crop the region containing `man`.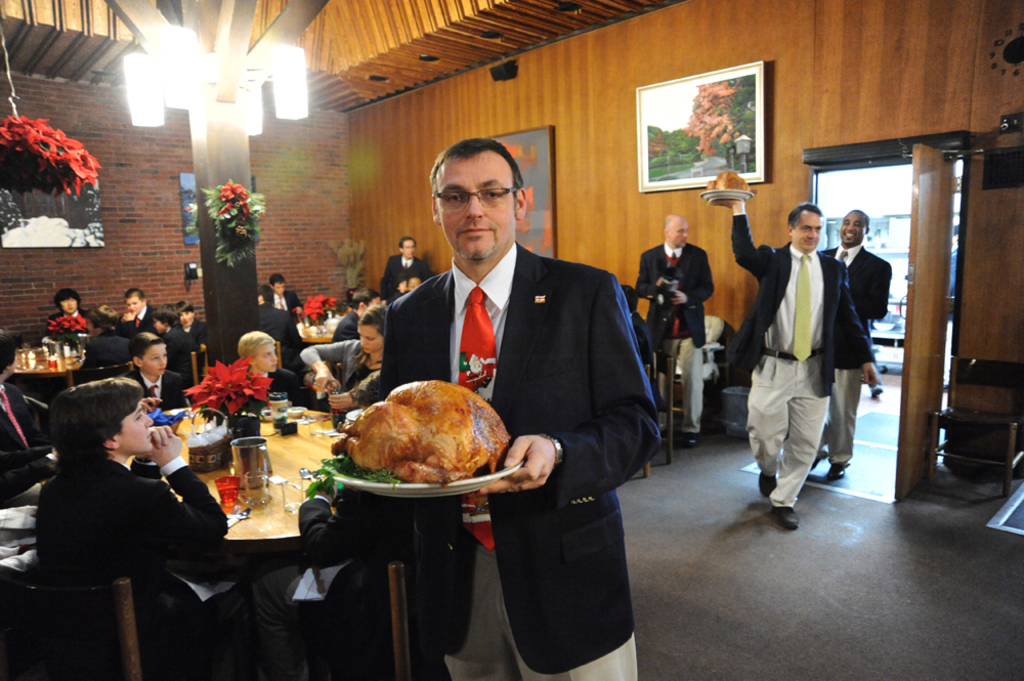
Crop region: {"x1": 383, "y1": 139, "x2": 663, "y2": 680}.
